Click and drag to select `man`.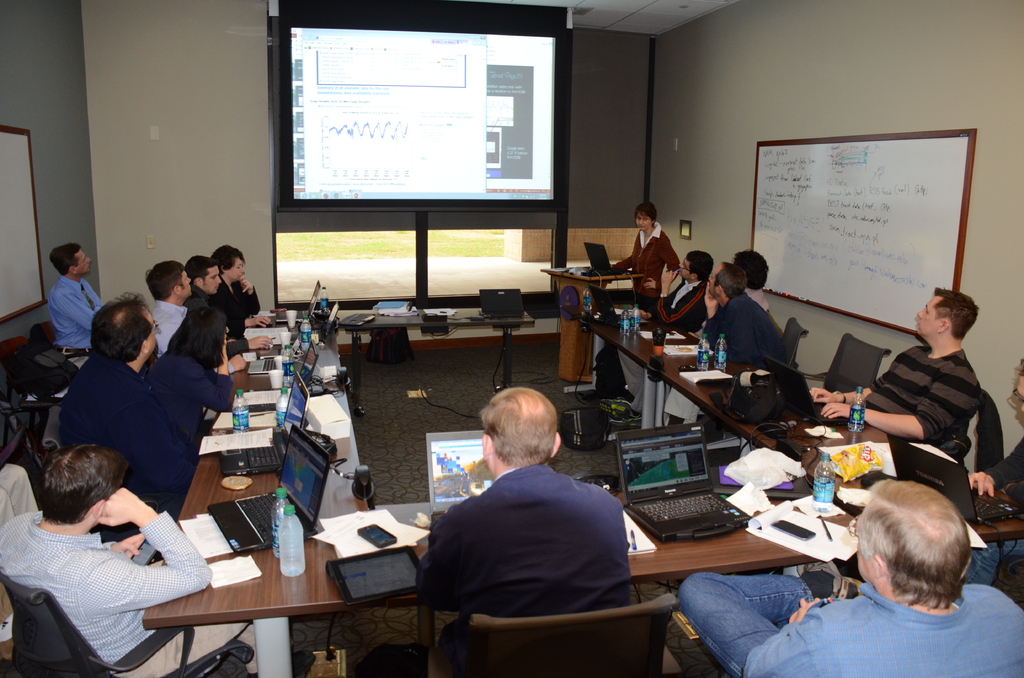
Selection: 970/359/1023/587.
